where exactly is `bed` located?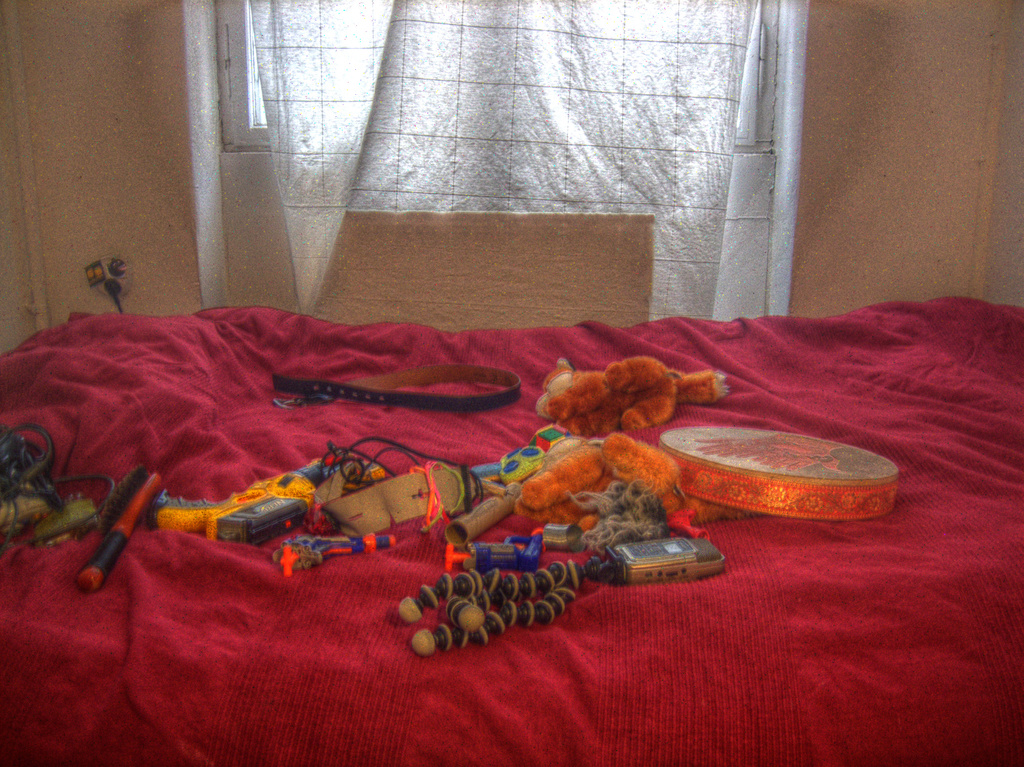
Its bounding box is box(0, 292, 1023, 766).
